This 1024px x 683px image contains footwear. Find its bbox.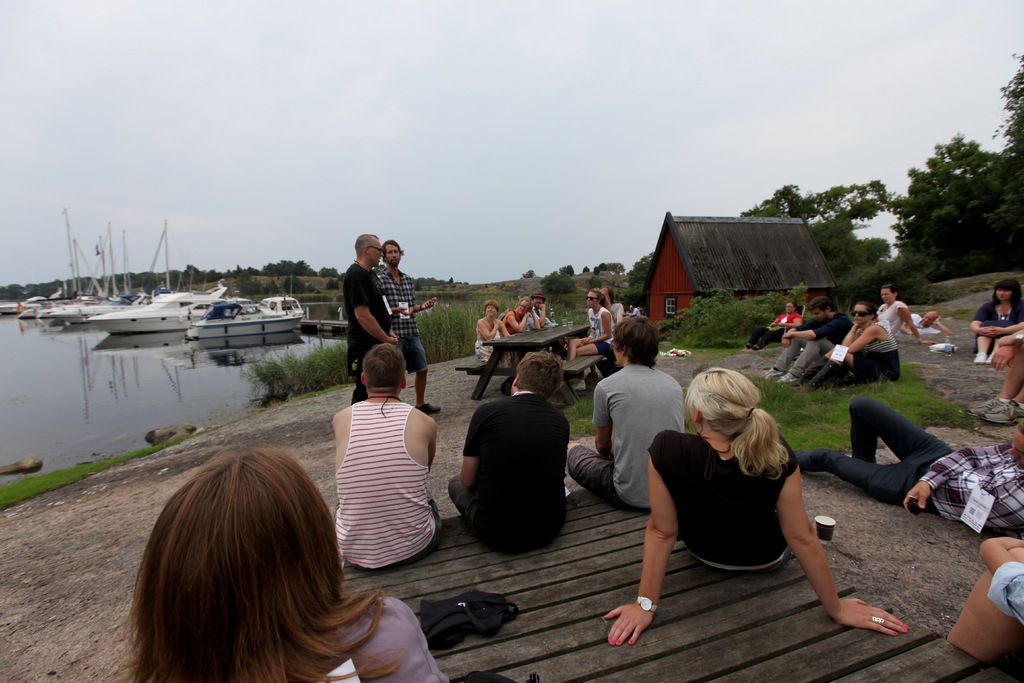
bbox=(778, 374, 800, 383).
